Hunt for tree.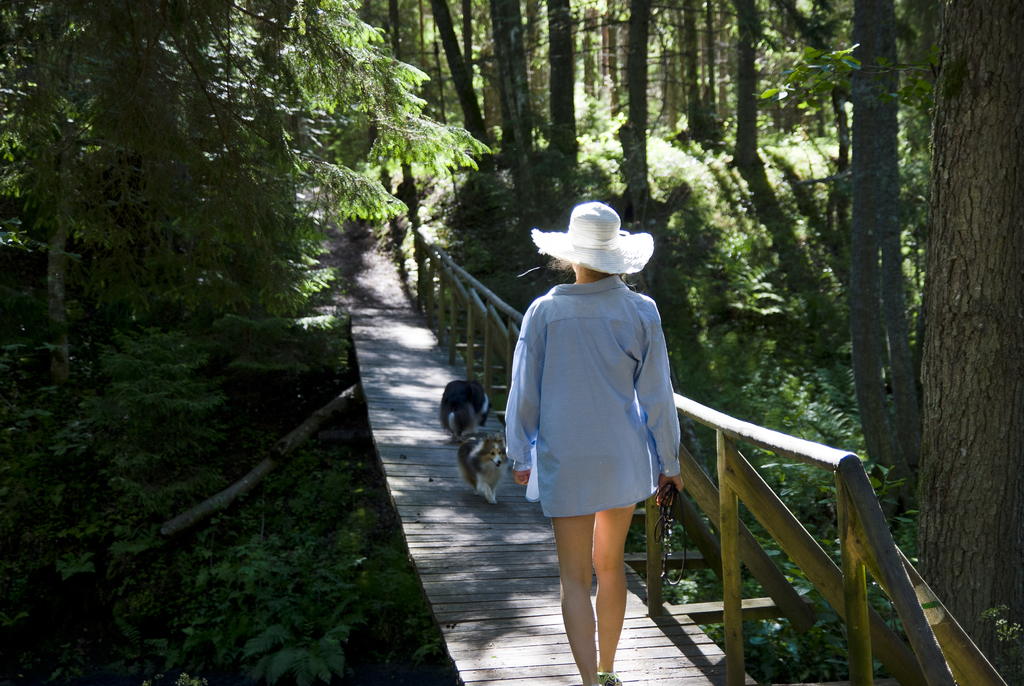
Hunted down at 850:0:913:488.
